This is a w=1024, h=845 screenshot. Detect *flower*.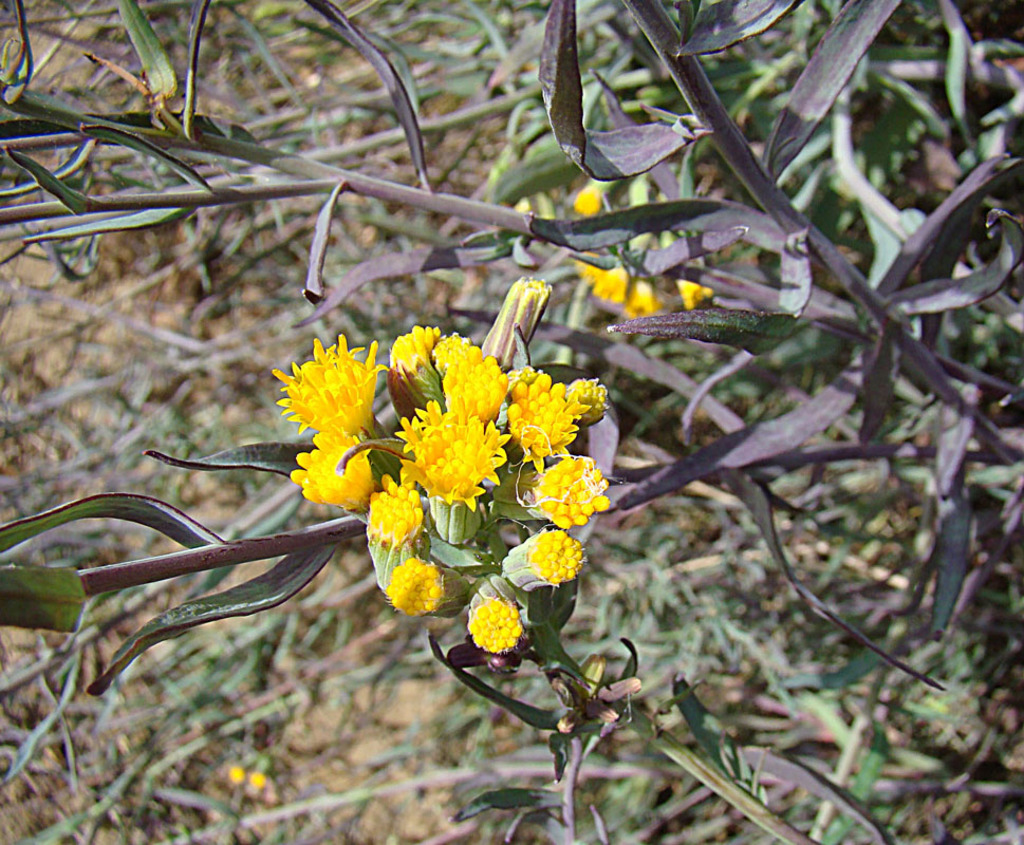
385, 553, 478, 620.
